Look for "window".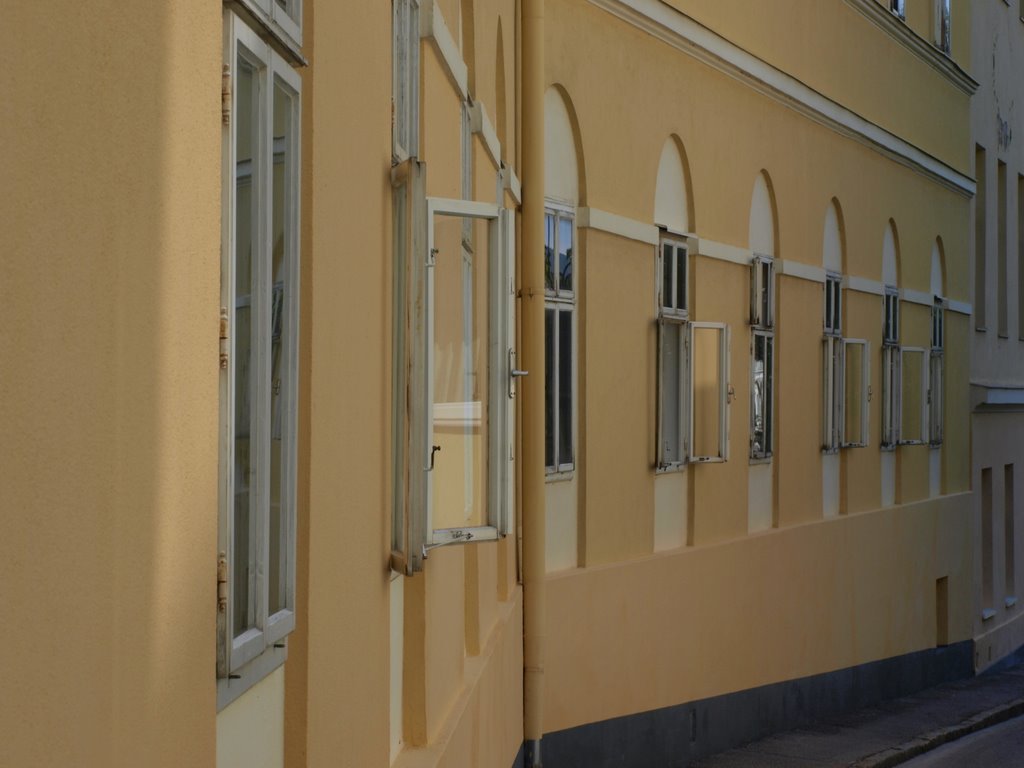
Found: crop(873, 283, 930, 452).
